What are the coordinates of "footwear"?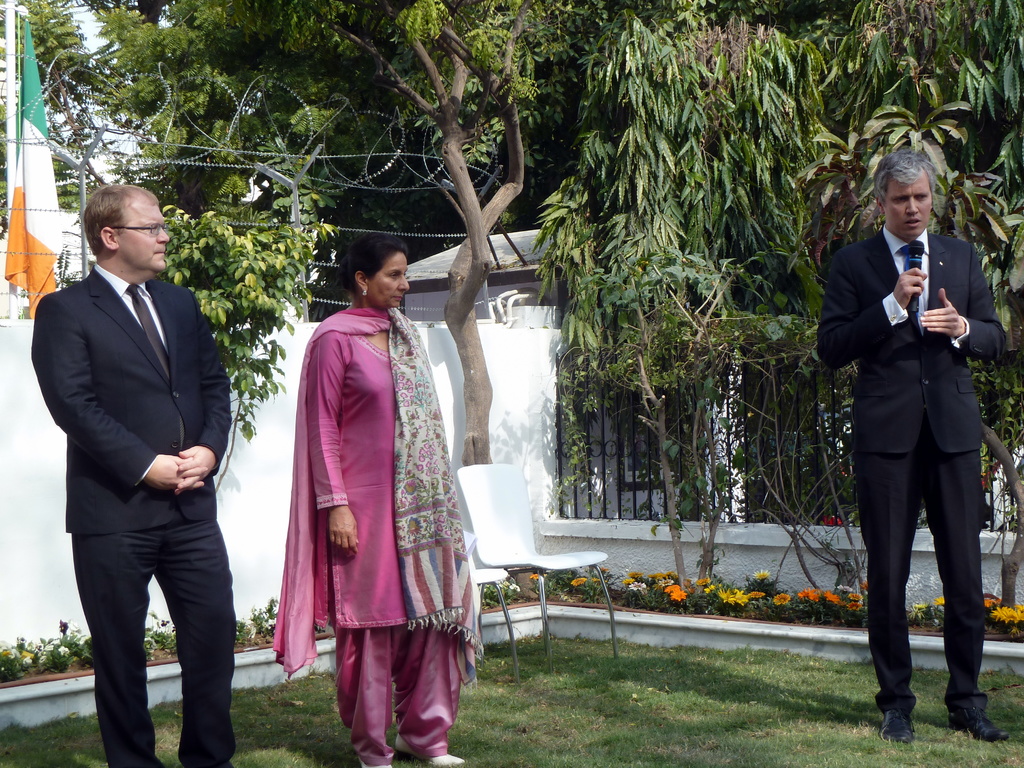
region(881, 711, 919, 744).
